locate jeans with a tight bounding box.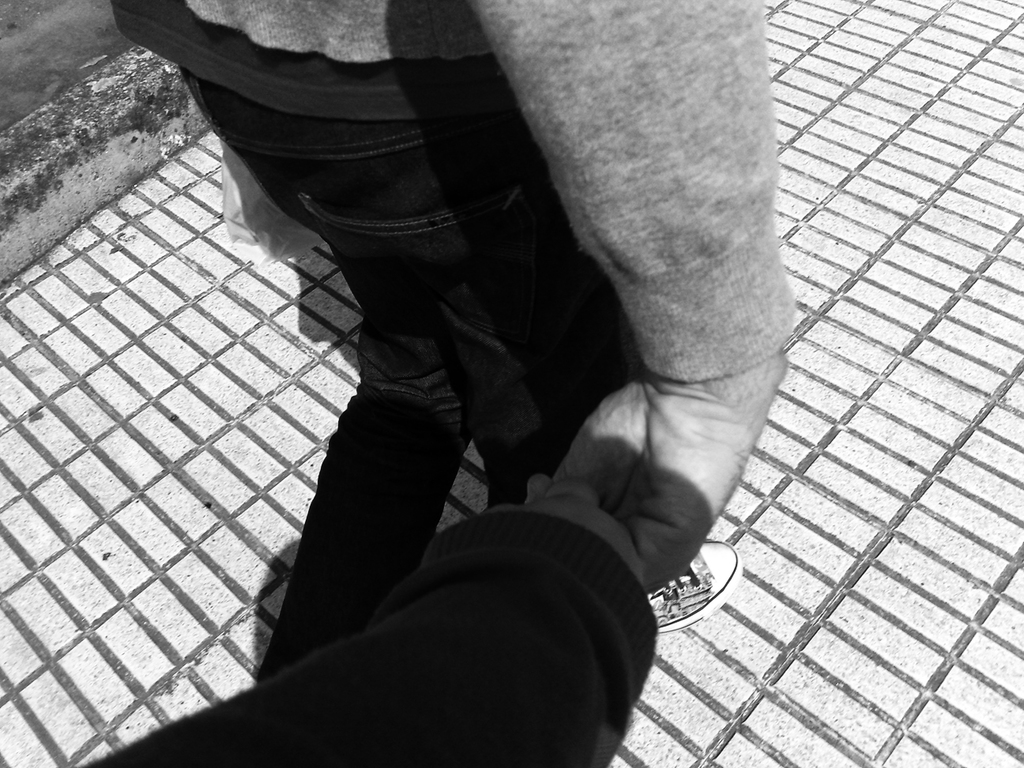
crop(179, 67, 632, 674).
